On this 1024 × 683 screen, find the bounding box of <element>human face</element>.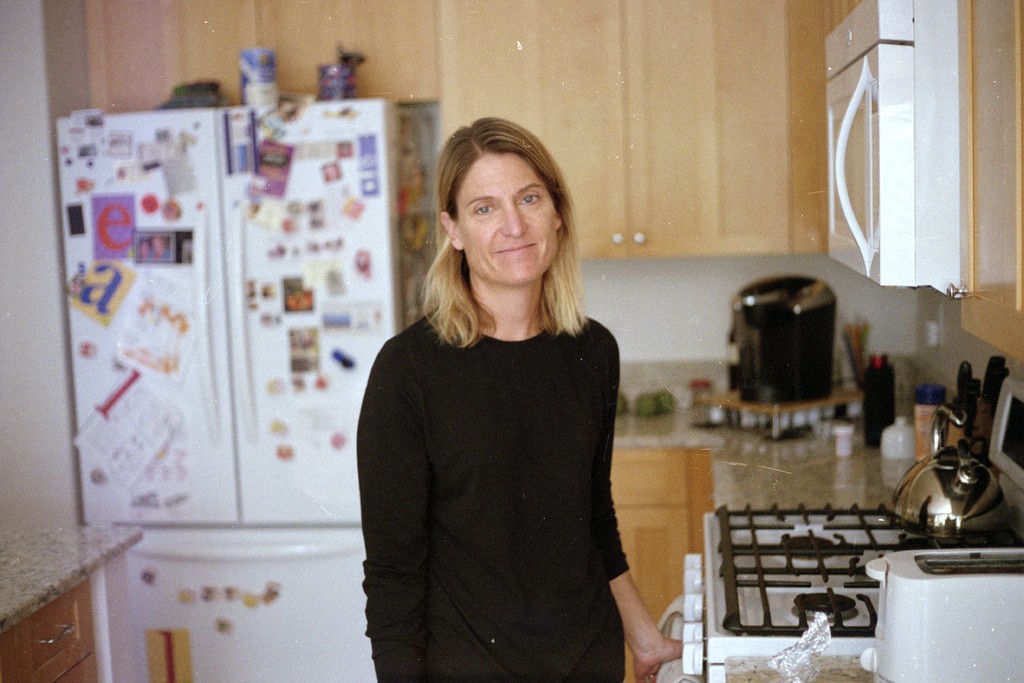
Bounding box: bbox=(453, 148, 557, 284).
